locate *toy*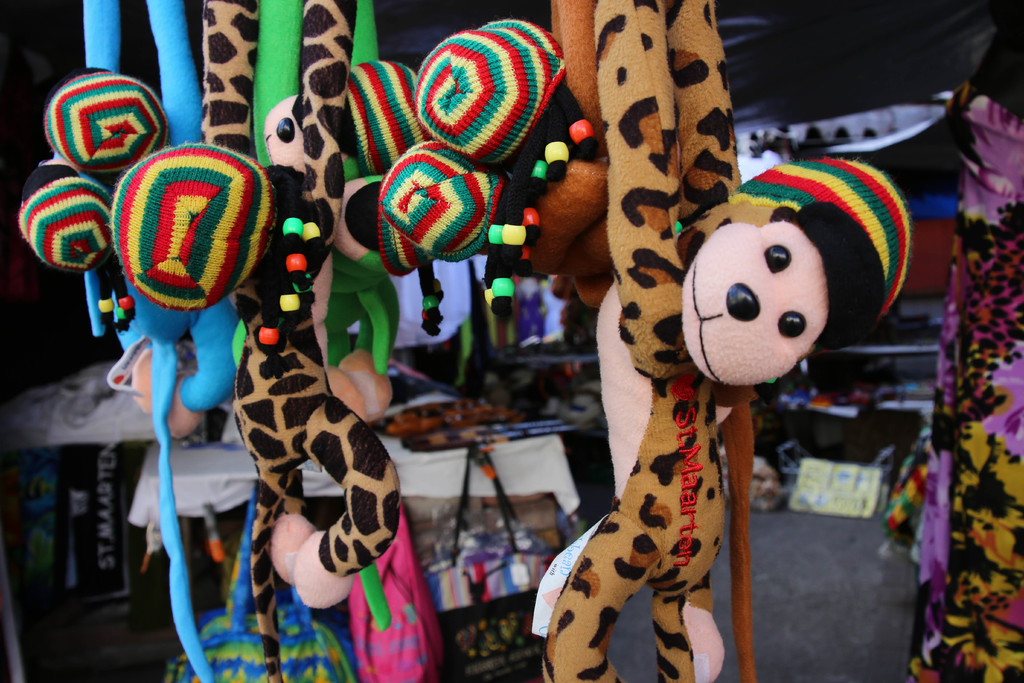
bbox=[17, 161, 120, 276]
